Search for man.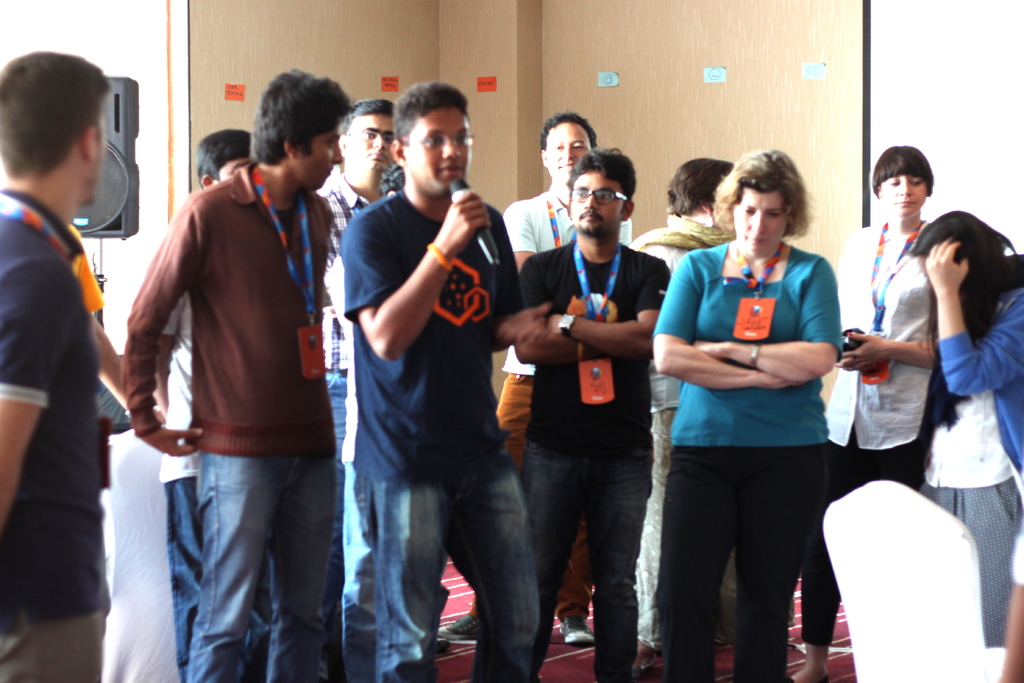
Found at box(136, 122, 262, 682).
